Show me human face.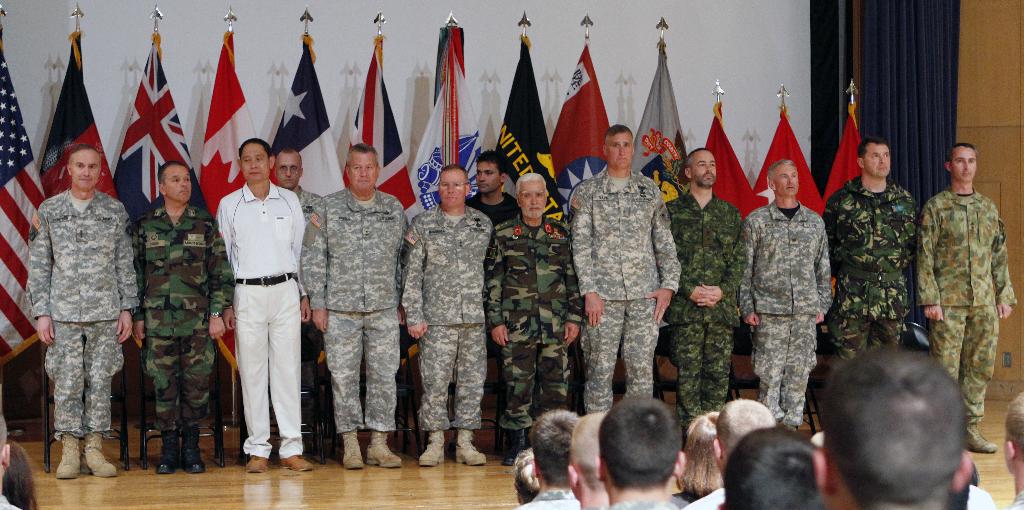
human face is here: <region>164, 164, 191, 200</region>.
